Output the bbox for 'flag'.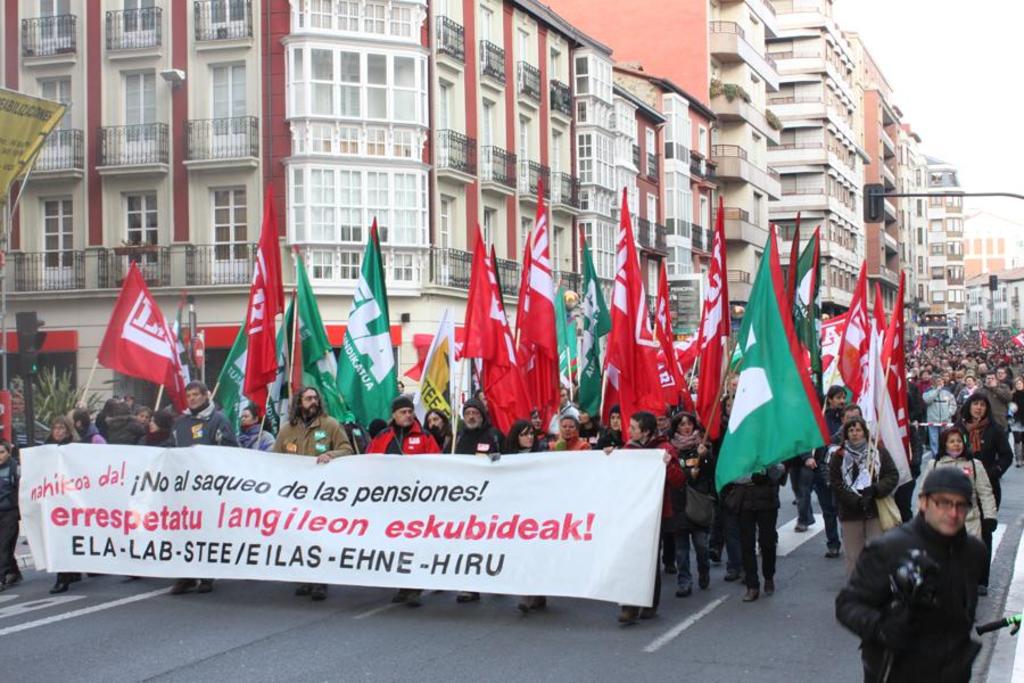
[left=570, top=347, right=603, bottom=411].
